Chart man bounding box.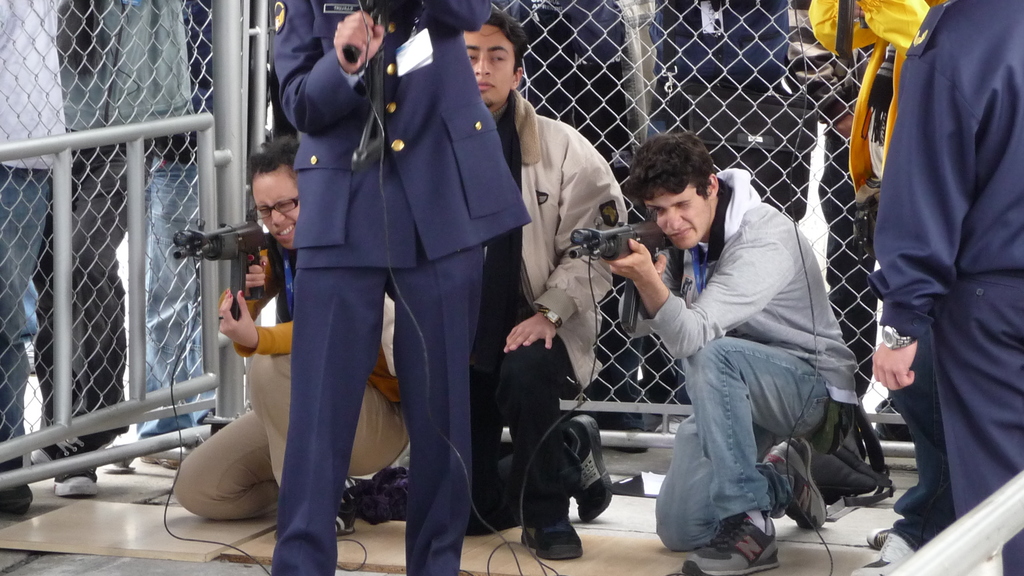
Charted: [269, 0, 527, 575].
